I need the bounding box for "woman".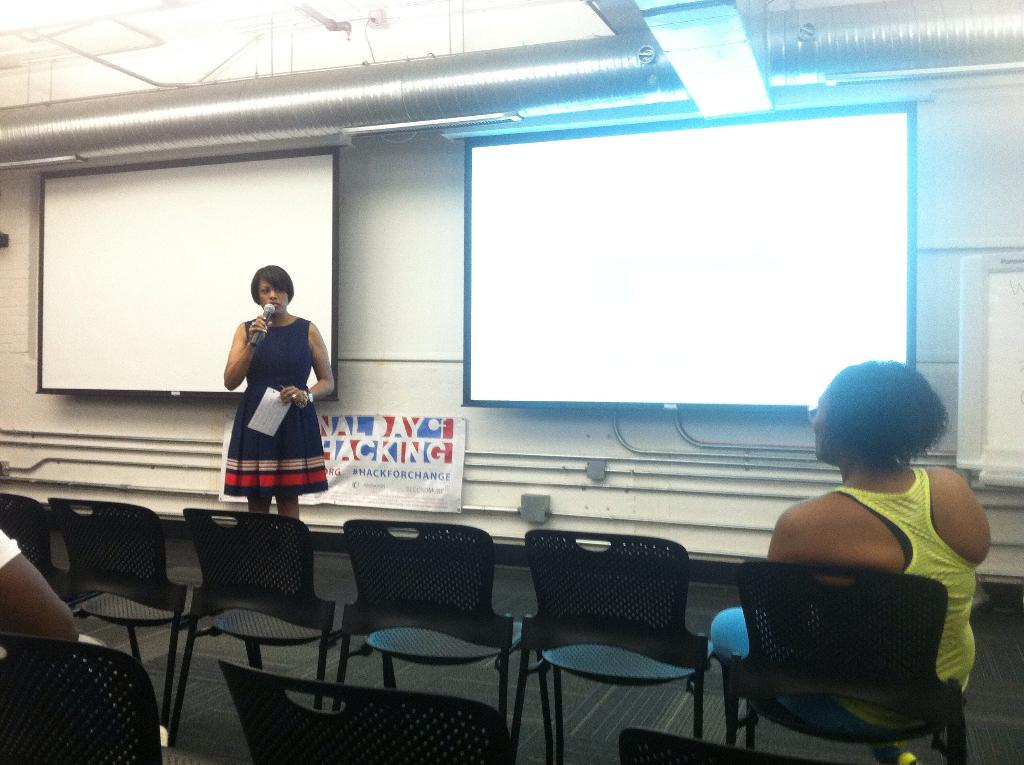
Here it is: 706/360/991/764.
